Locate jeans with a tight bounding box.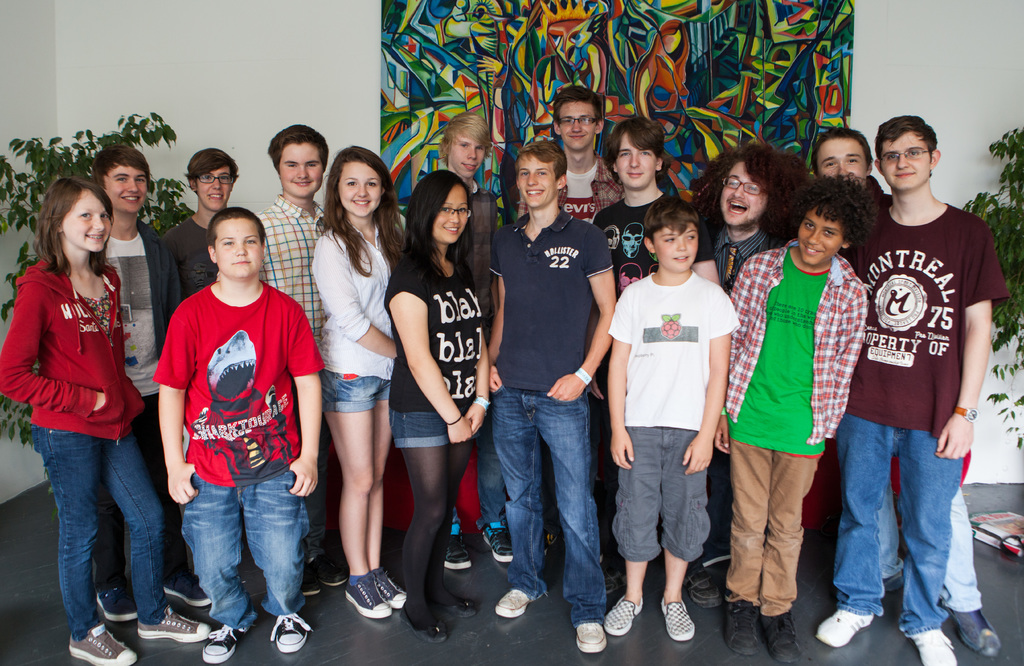
{"left": 477, "top": 412, "right": 511, "bottom": 527}.
